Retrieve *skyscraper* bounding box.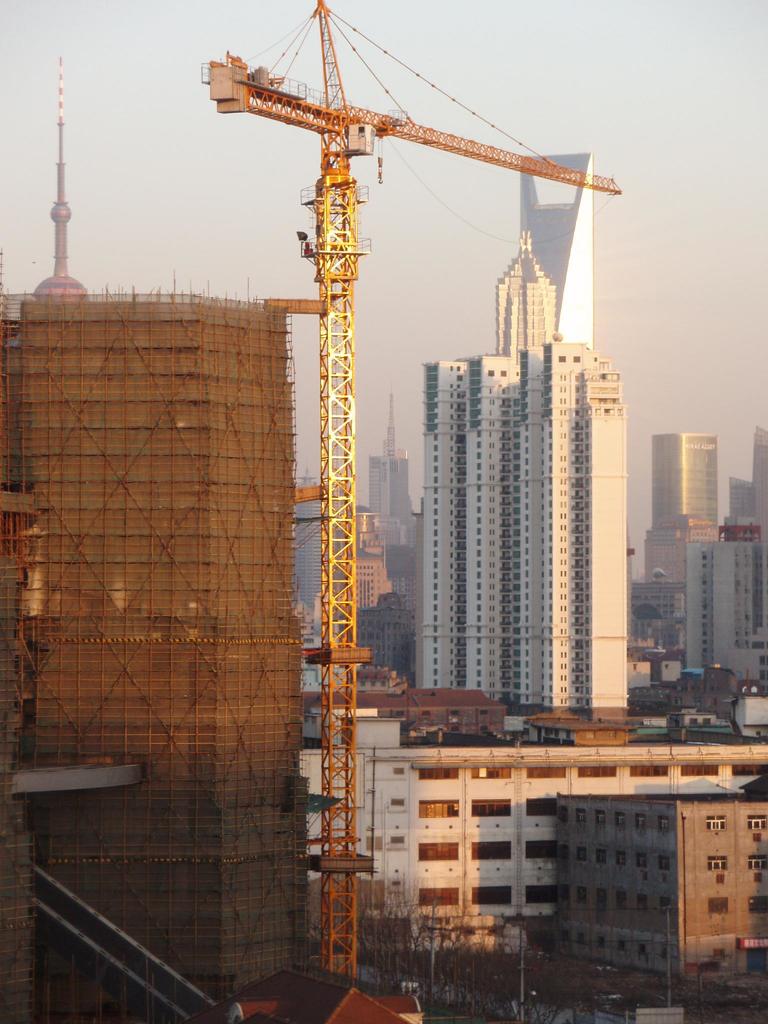
Bounding box: l=507, t=154, r=598, b=351.
